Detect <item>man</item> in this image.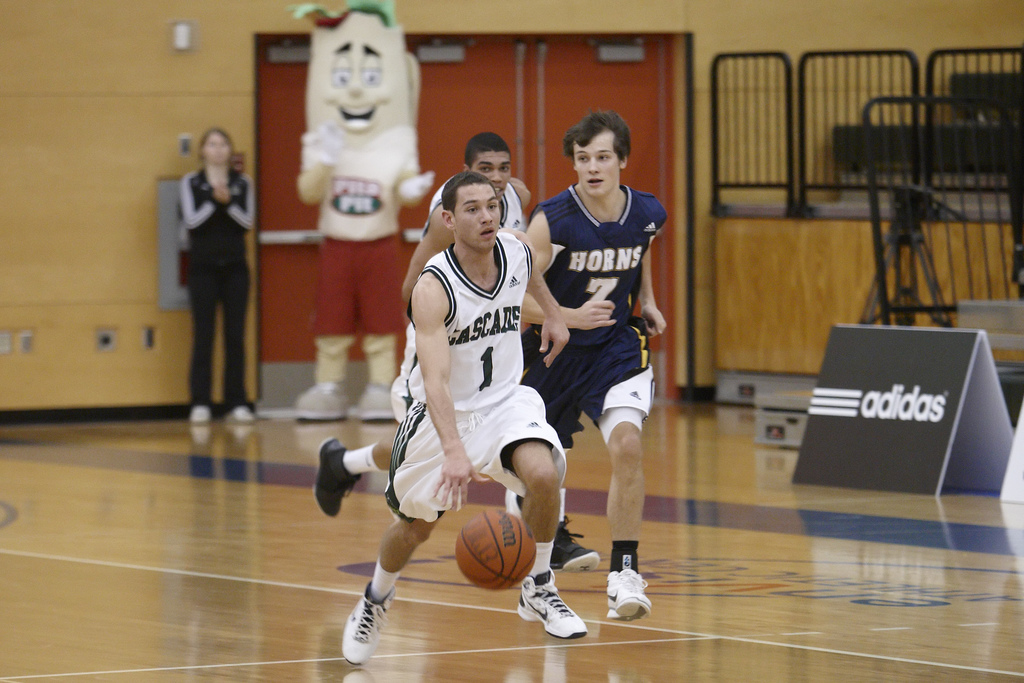
Detection: [502,106,671,618].
